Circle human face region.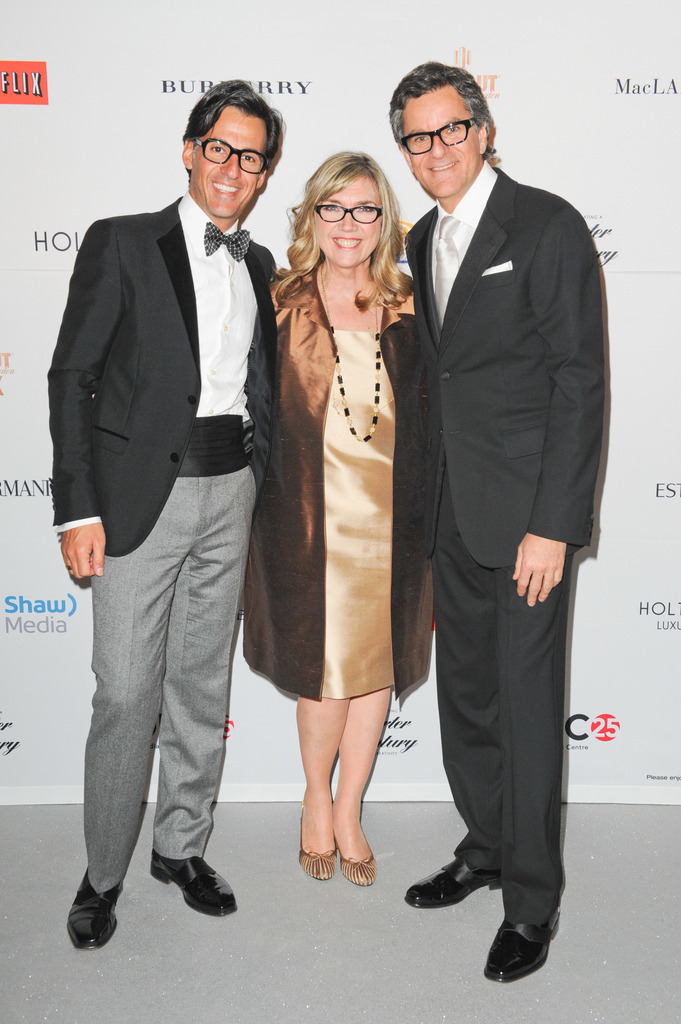
Region: (310, 167, 380, 265).
